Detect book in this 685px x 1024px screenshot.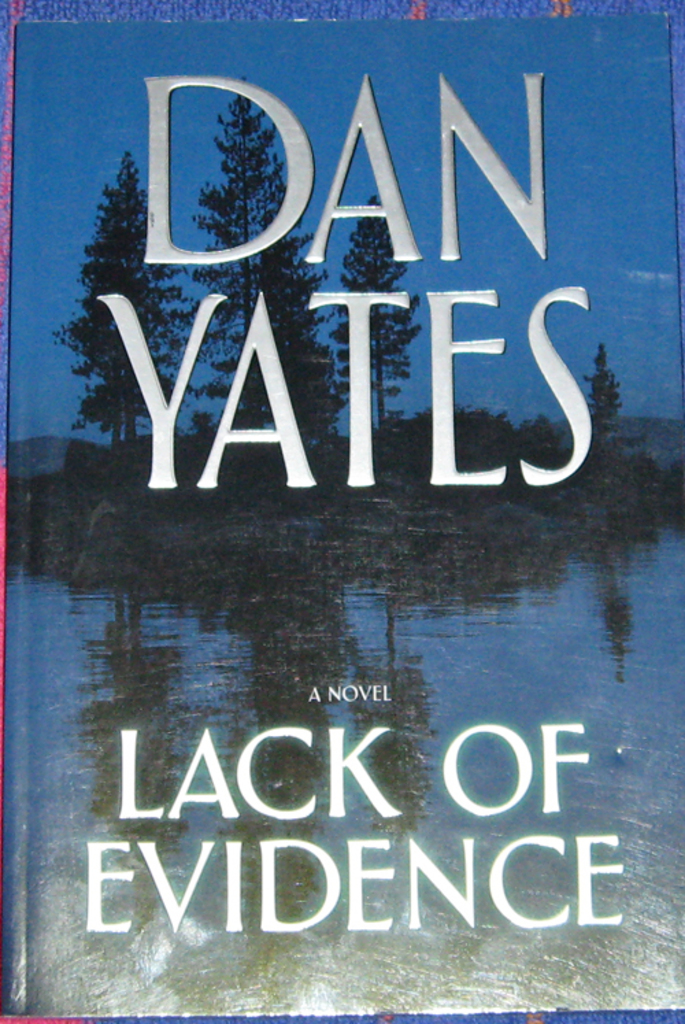
Detection: box(0, 0, 684, 1021).
